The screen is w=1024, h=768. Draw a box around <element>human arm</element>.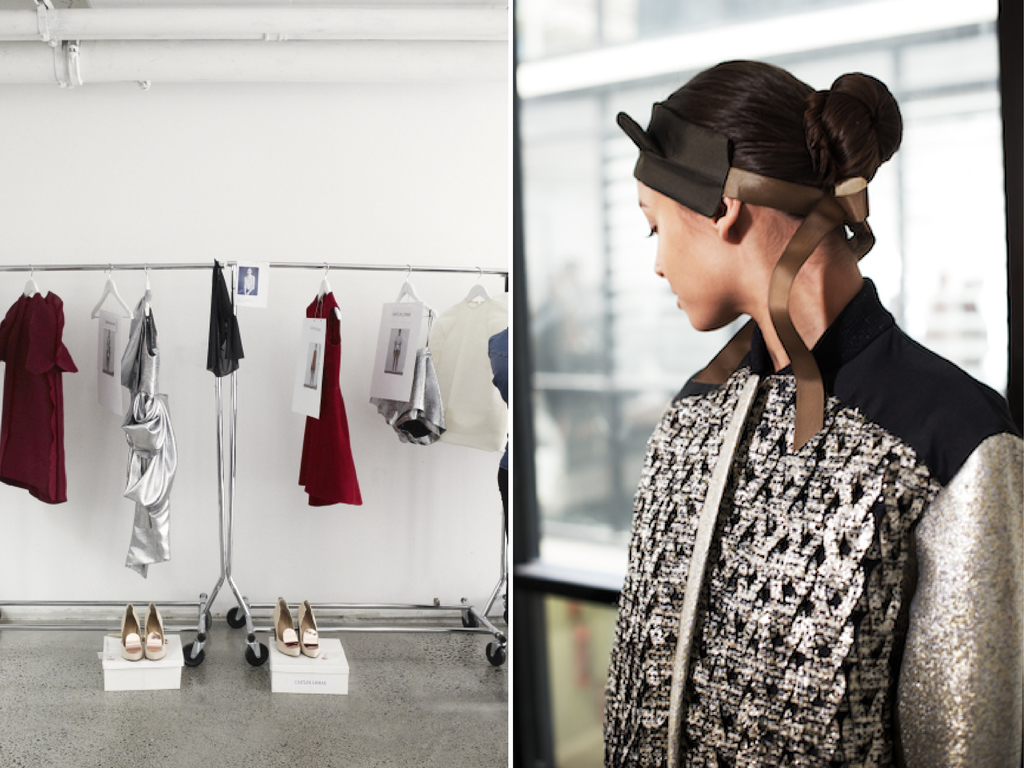
x1=902, y1=407, x2=1020, y2=755.
